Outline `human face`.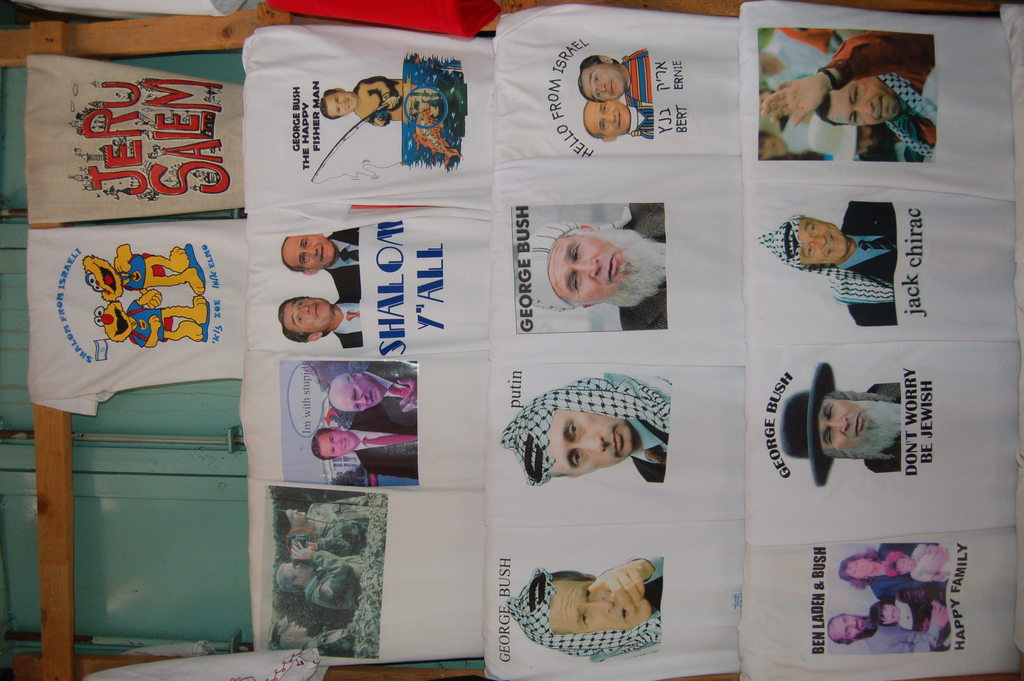
Outline: [x1=897, y1=557, x2=916, y2=573].
